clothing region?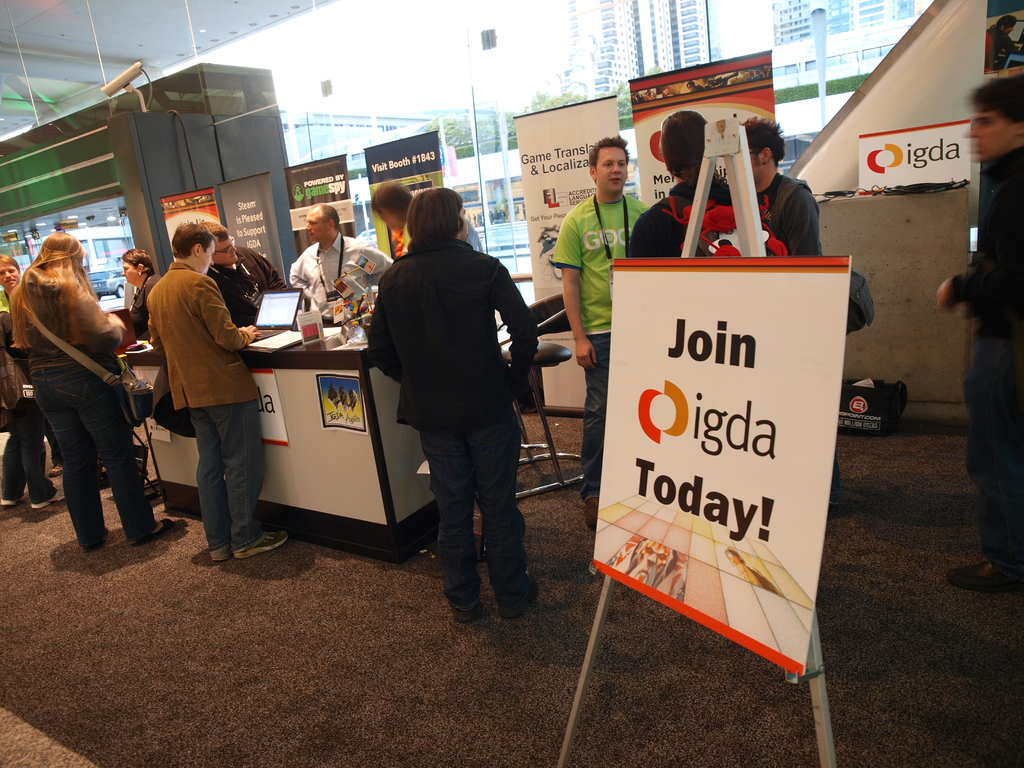
region(758, 171, 843, 492)
